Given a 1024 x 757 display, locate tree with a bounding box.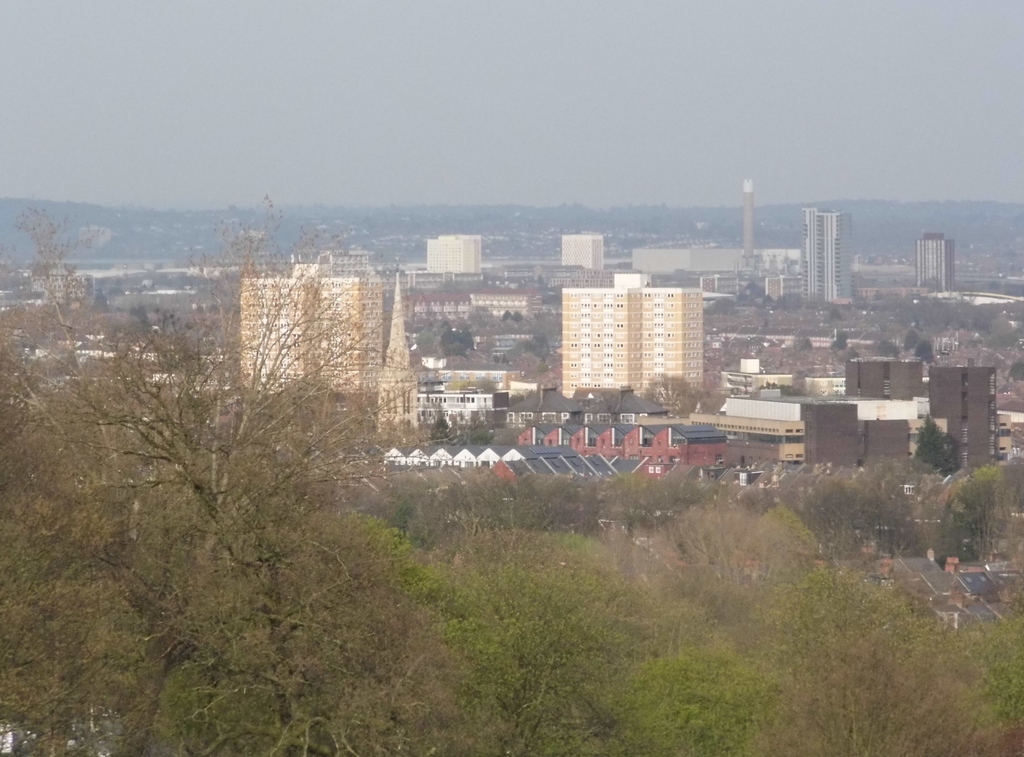
Located: select_region(910, 341, 936, 356).
